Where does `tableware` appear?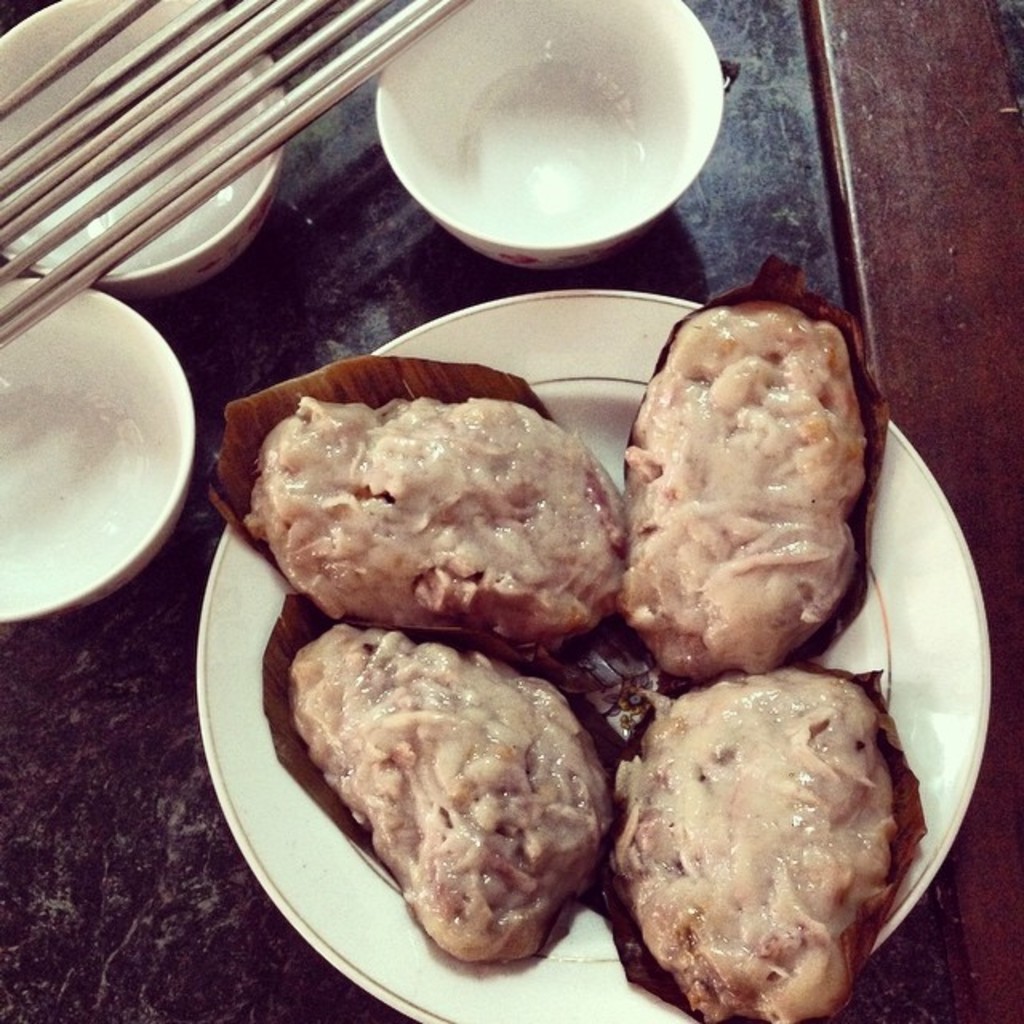
Appears at (left=195, top=272, right=982, bottom=1022).
